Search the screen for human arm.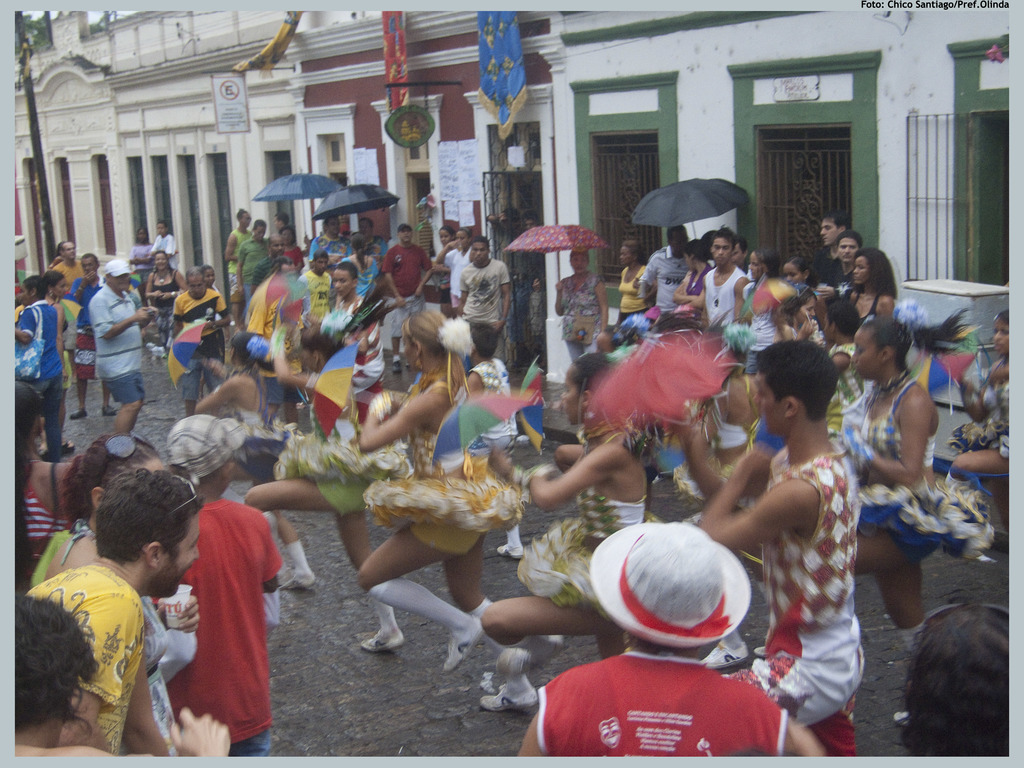
Found at box=[514, 712, 542, 756].
